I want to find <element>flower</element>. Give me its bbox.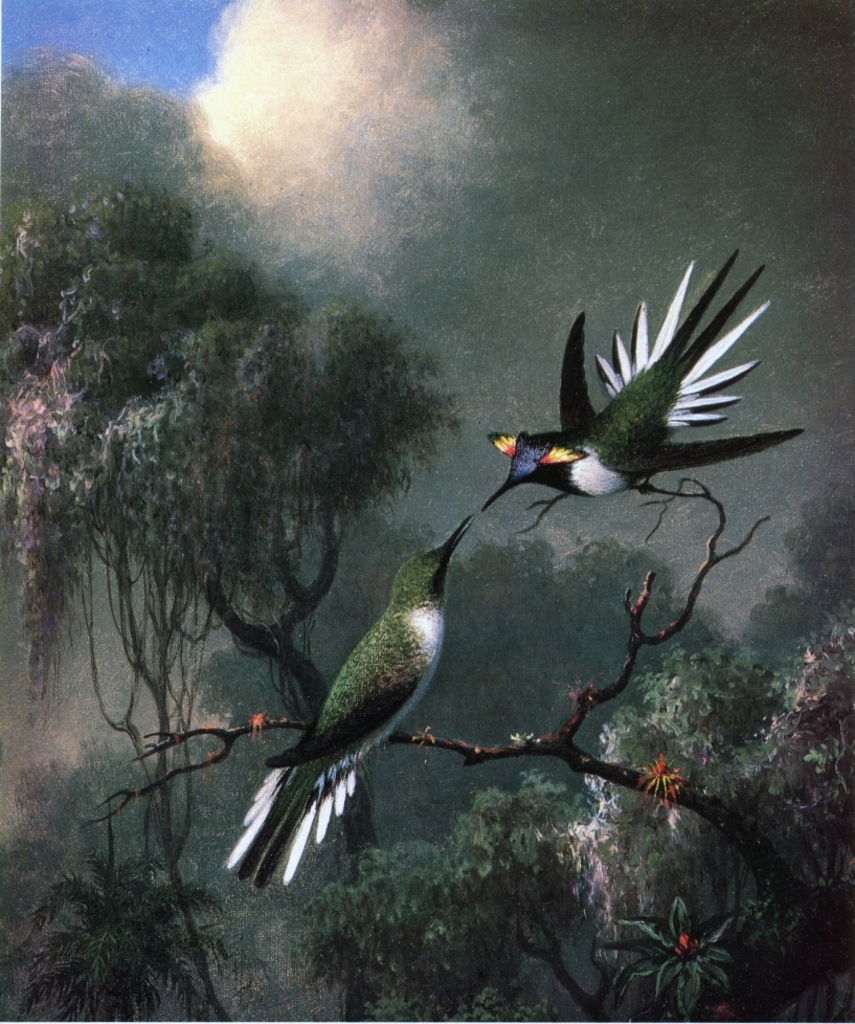
box(633, 743, 692, 816).
